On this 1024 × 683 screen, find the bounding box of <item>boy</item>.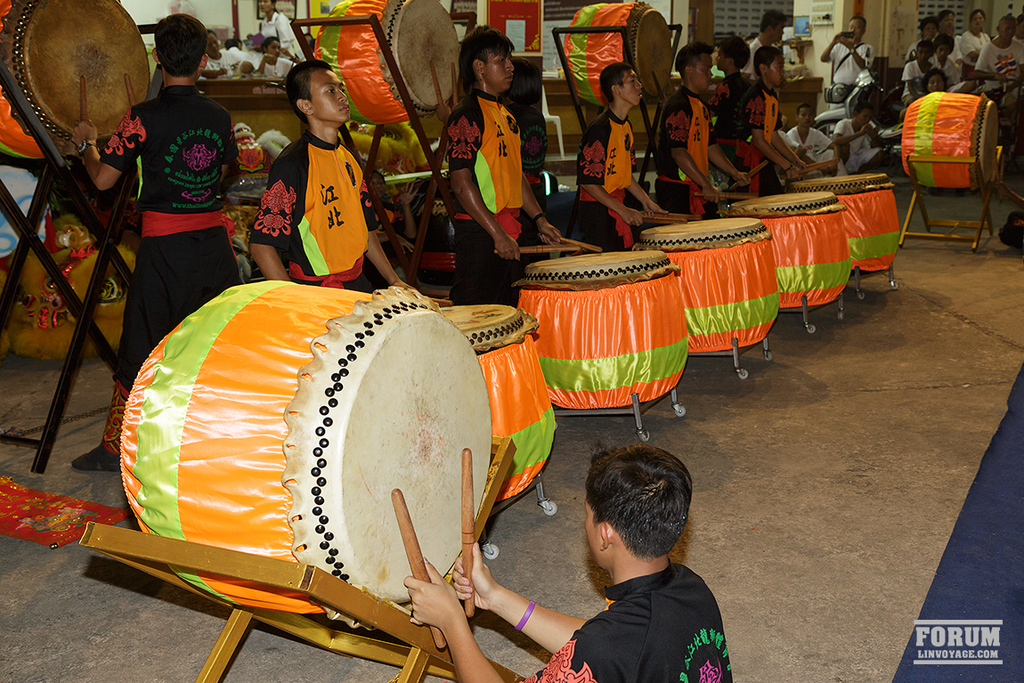
Bounding box: (x1=249, y1=61, x2=409, y2=292).
